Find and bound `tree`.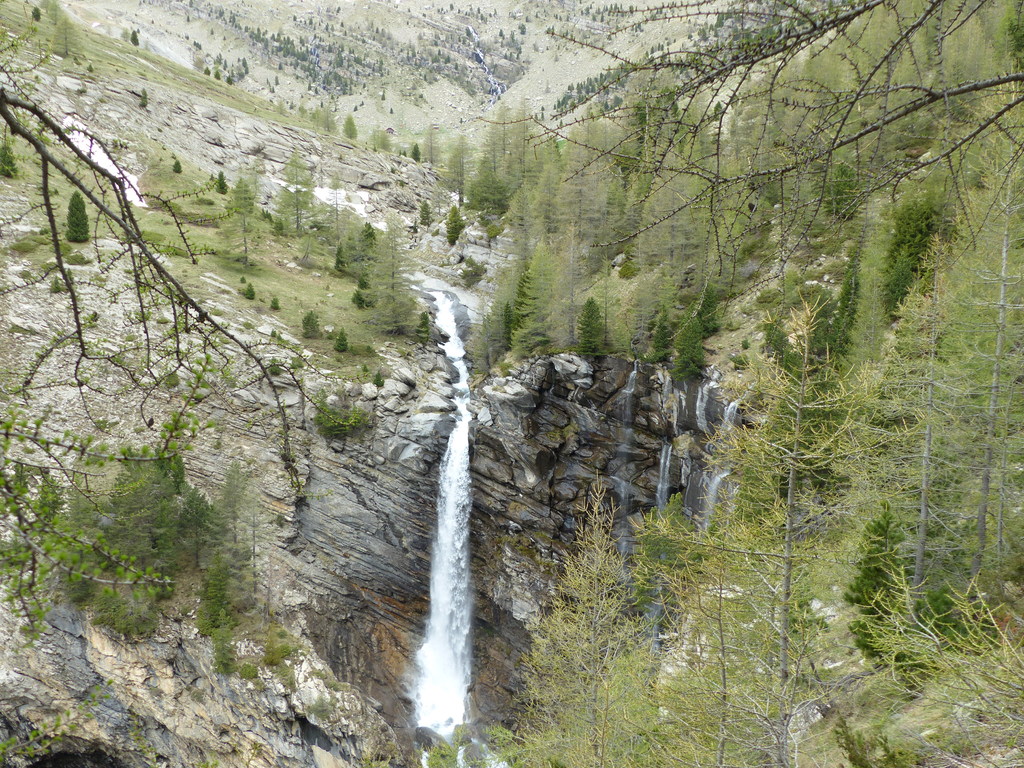
Bound: l=0, t=127, r=25, b=179.
